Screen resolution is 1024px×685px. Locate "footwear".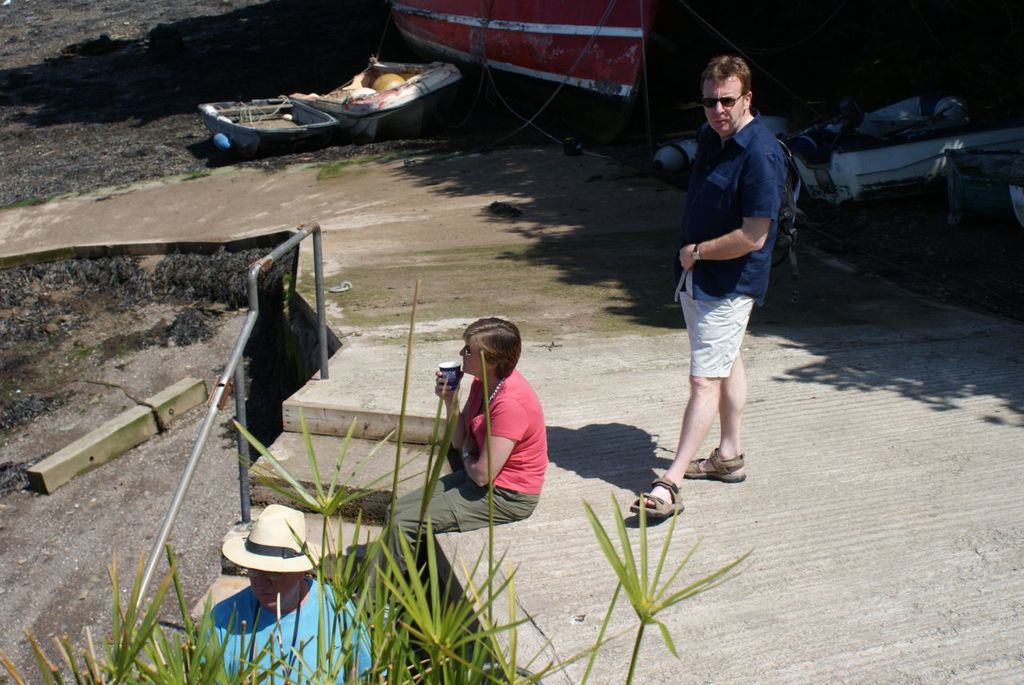
<bbox>682, 449, 744, 482</bbox>.
